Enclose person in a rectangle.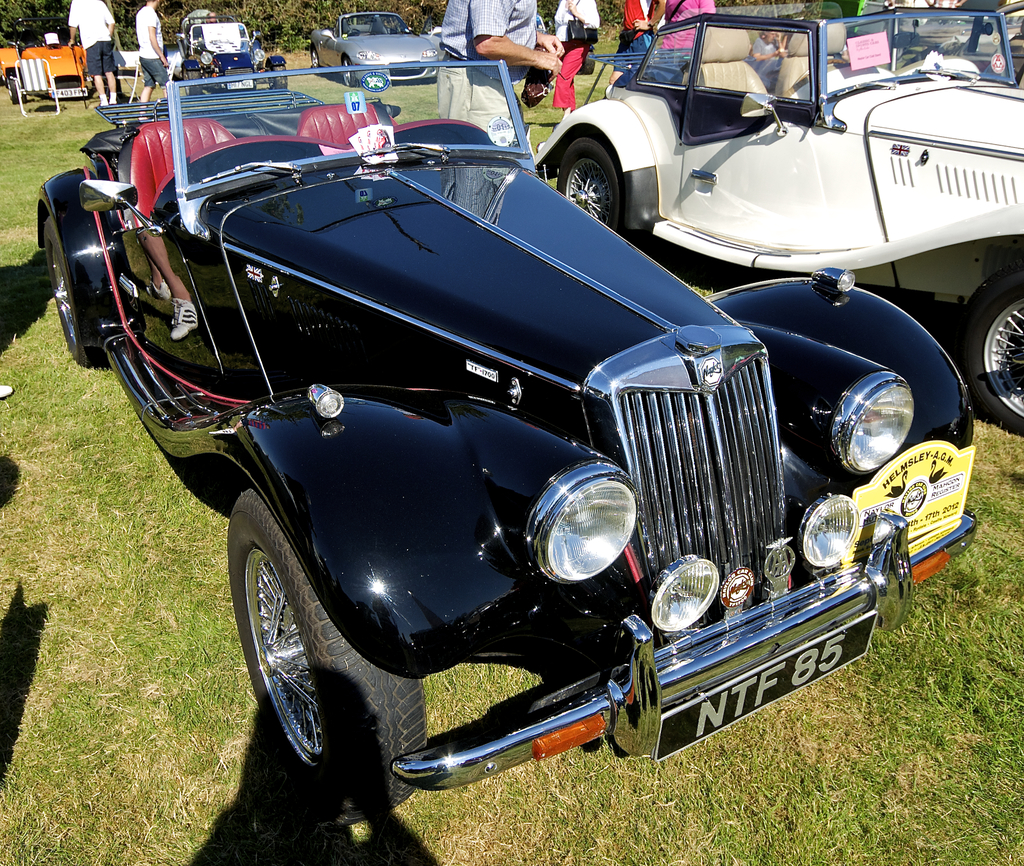
BBox(554, 0, 598, 28).
